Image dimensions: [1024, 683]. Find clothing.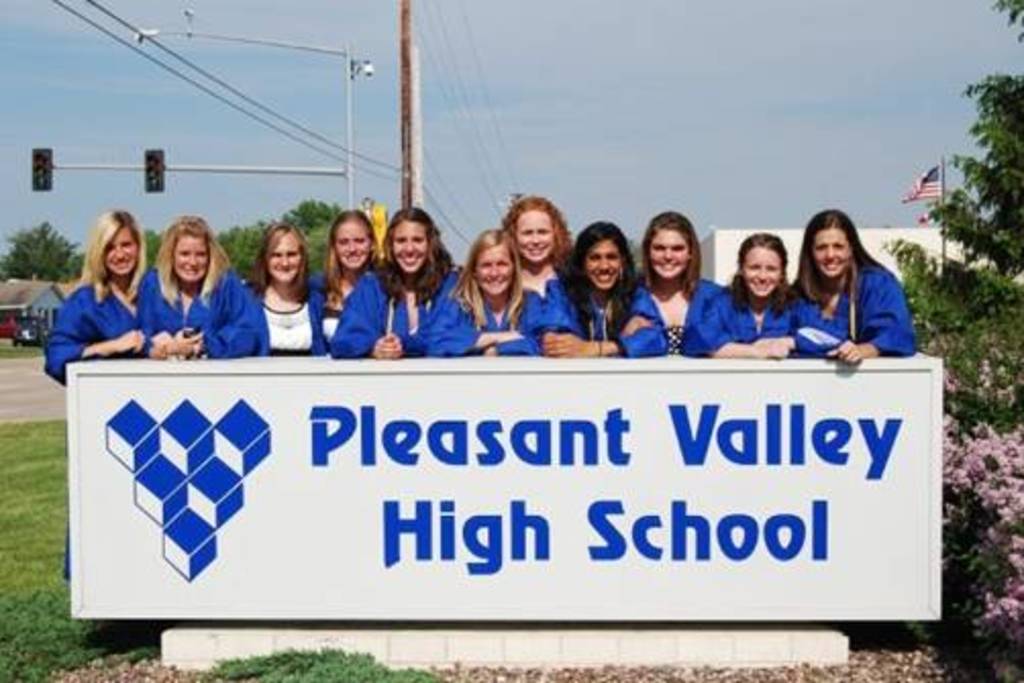
box=[137, 265, 267, 355].
